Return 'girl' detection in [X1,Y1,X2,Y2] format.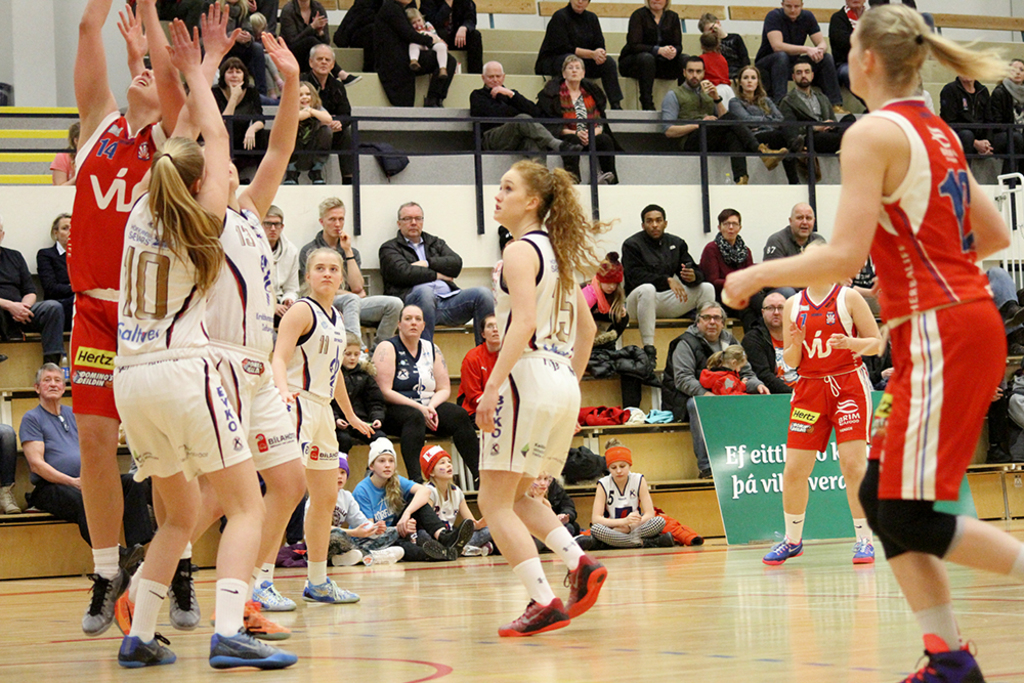
[355,438,475,559].
